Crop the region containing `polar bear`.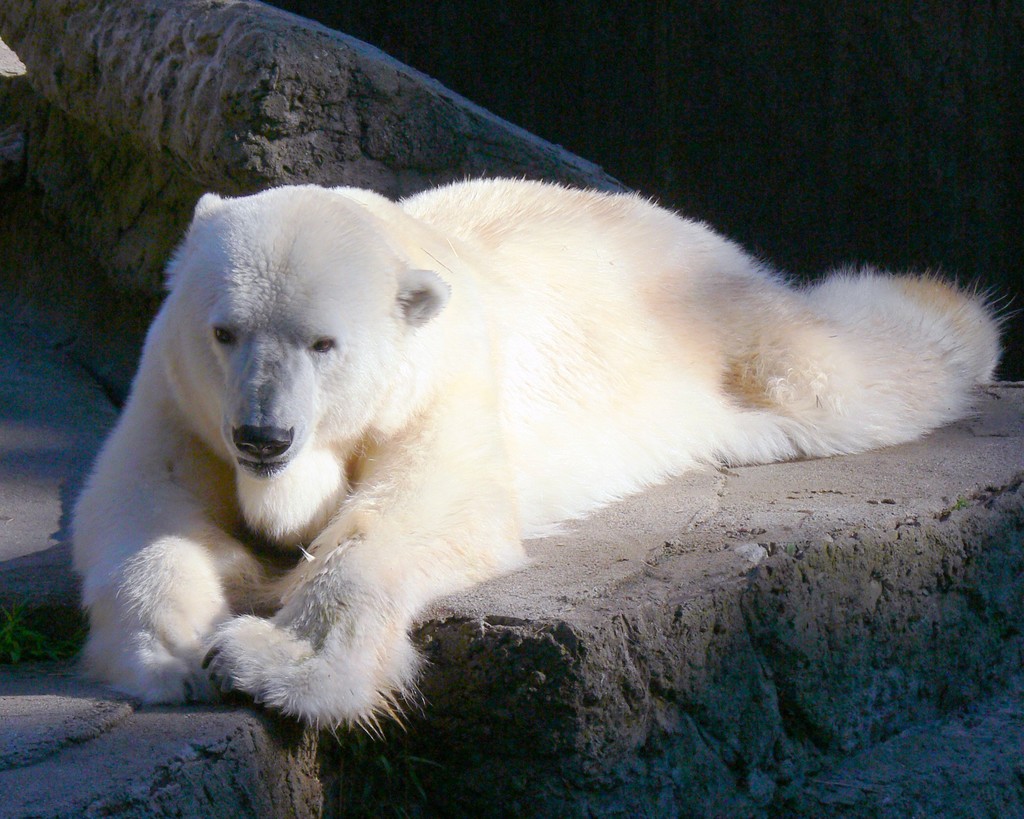
Crop region: detection(79, 177, 1007, 738).
